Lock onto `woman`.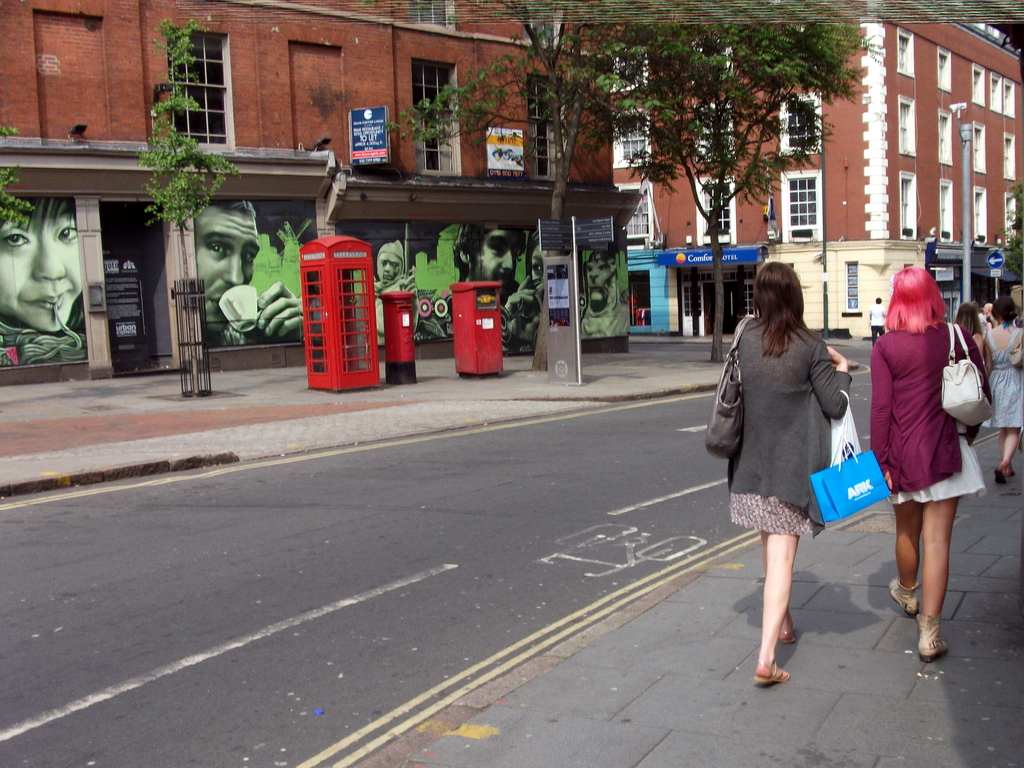
Locked: x1=979, y1=294, x2=1022, y2=486.
